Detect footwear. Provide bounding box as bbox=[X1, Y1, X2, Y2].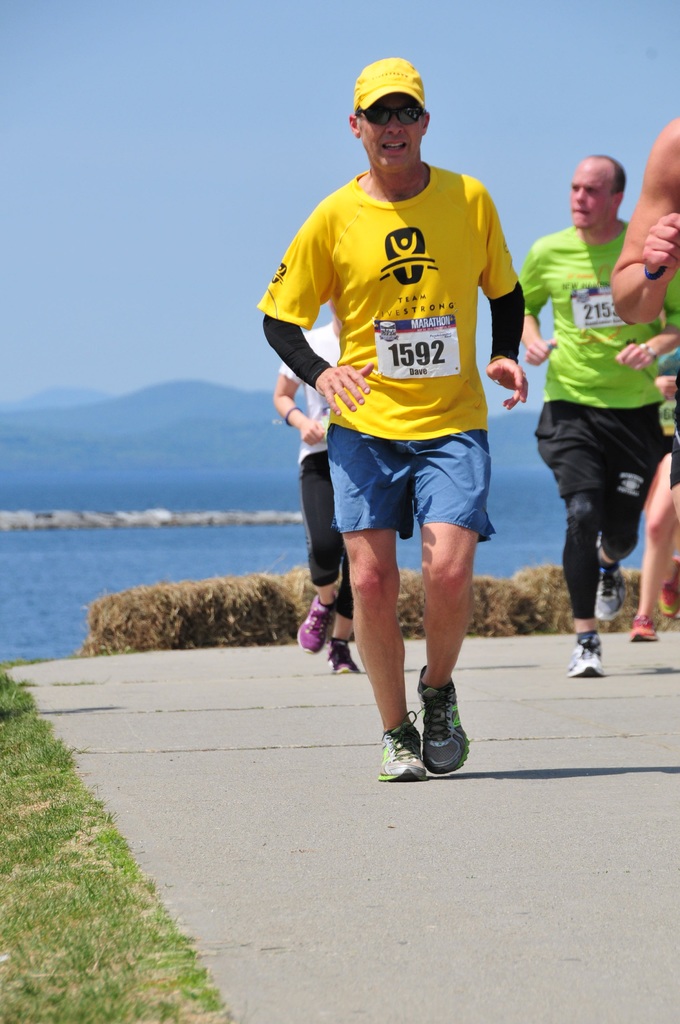
bbox=[599, 554, 629, 622].
